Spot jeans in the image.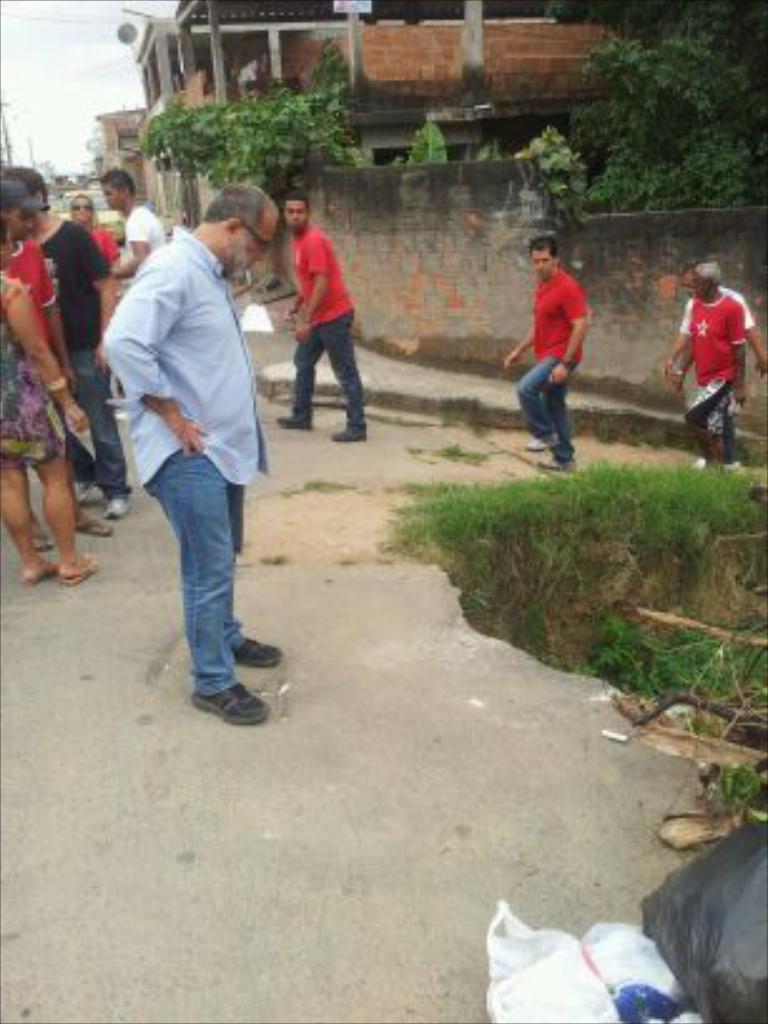
jeans found at (x1=138, y1=442, x2=259, y2=725).
